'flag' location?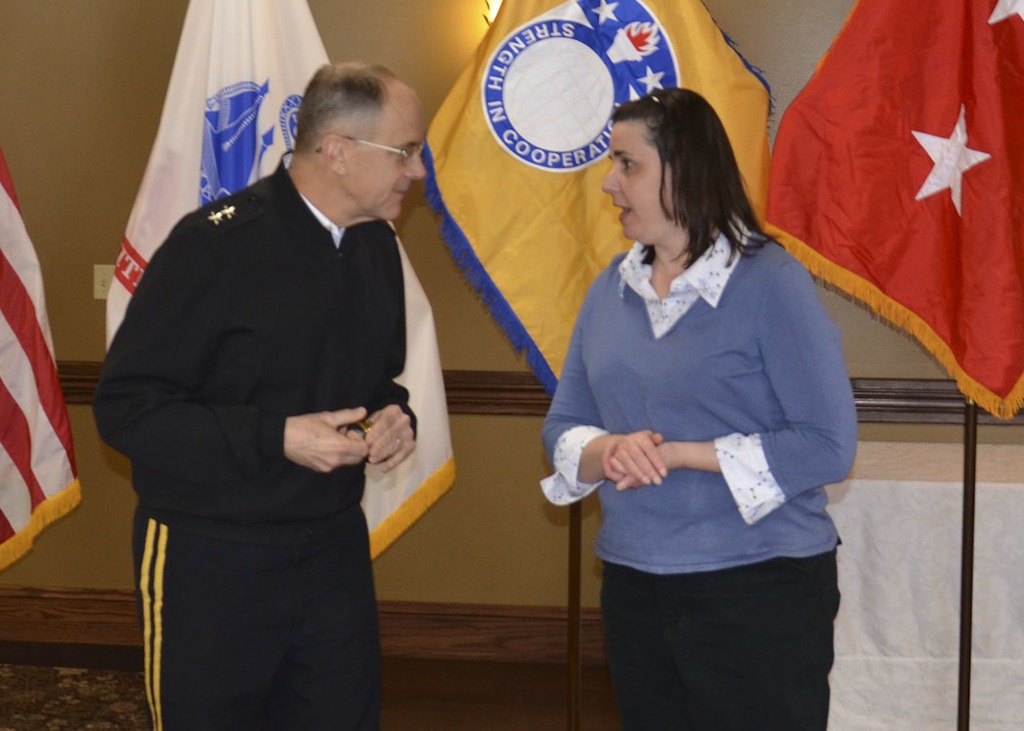
x1=794 y1=4 x2=999 y2=417
